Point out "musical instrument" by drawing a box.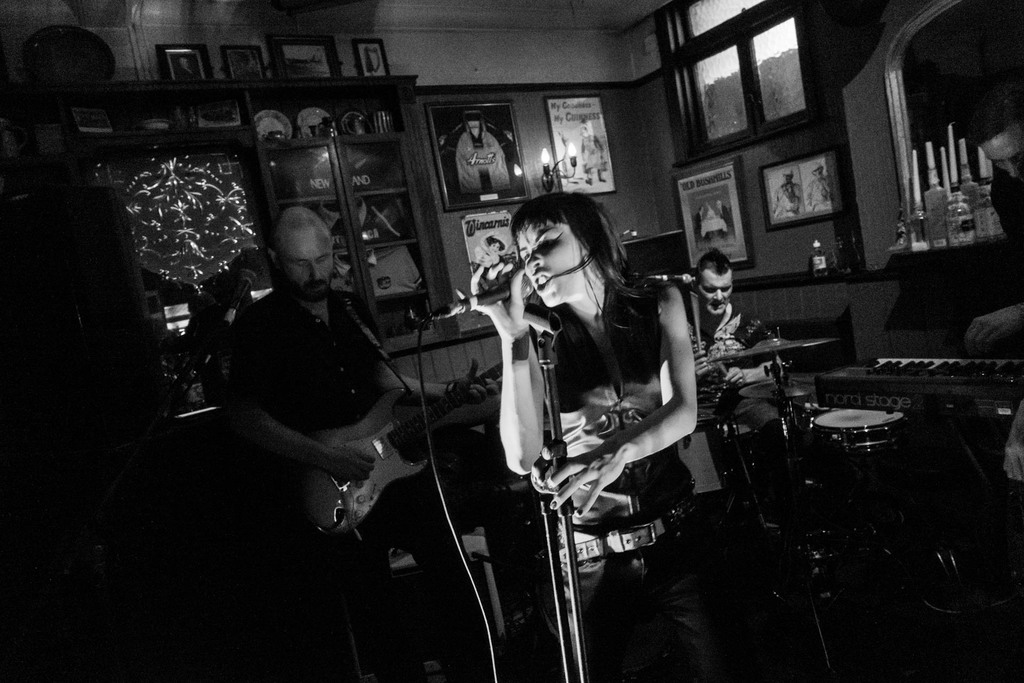
pyautogui.locateOnScreen(737, 378, 820, 400).
